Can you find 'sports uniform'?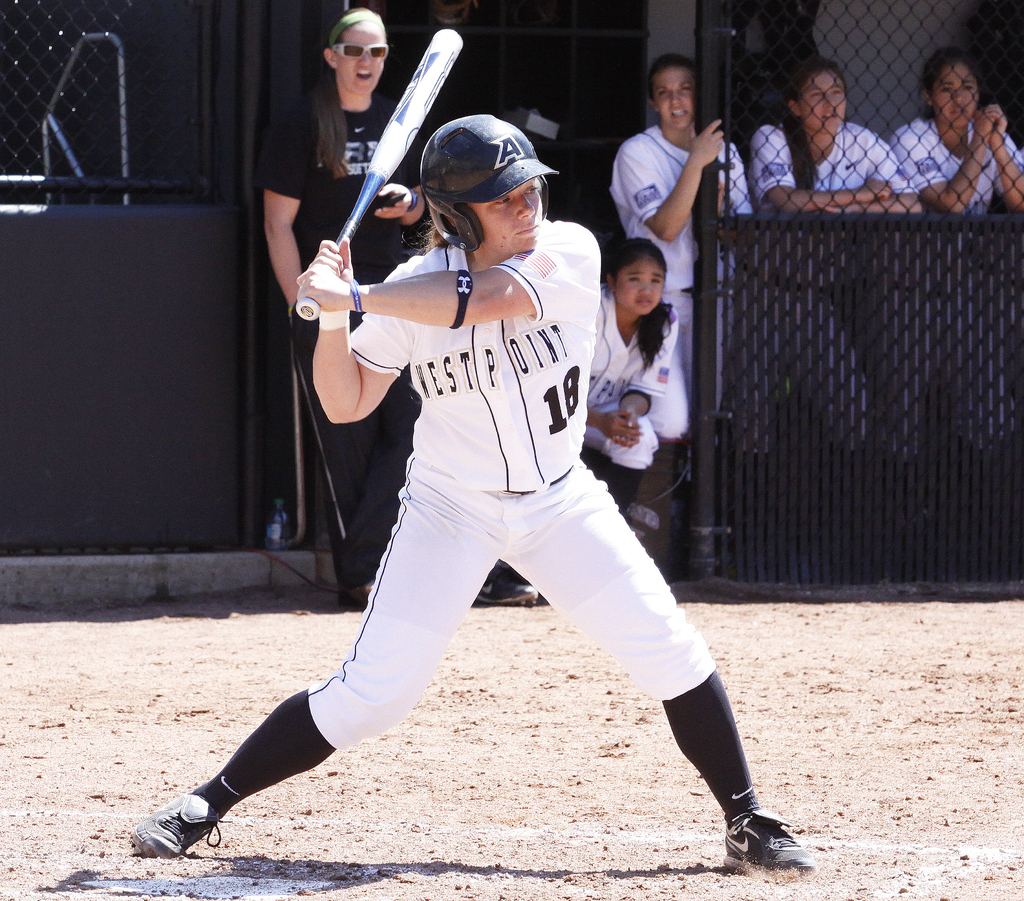
Yes, bounding box: (755, 121, 922, 206).
